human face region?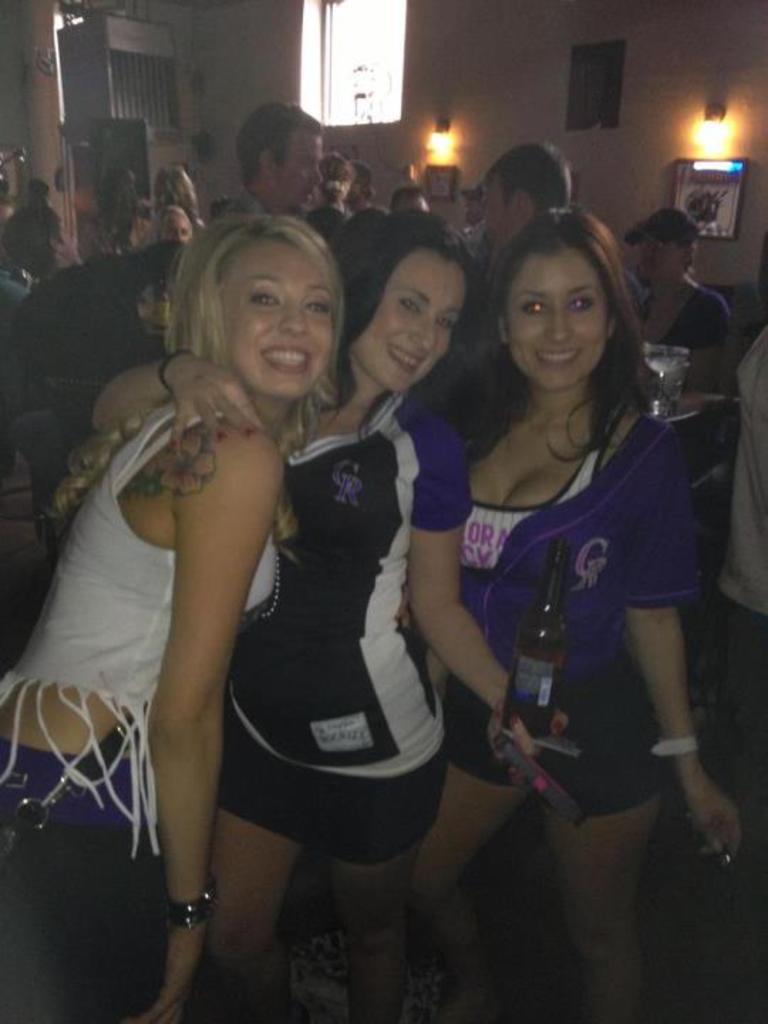
bbox=(164, 219, 193, 243)
